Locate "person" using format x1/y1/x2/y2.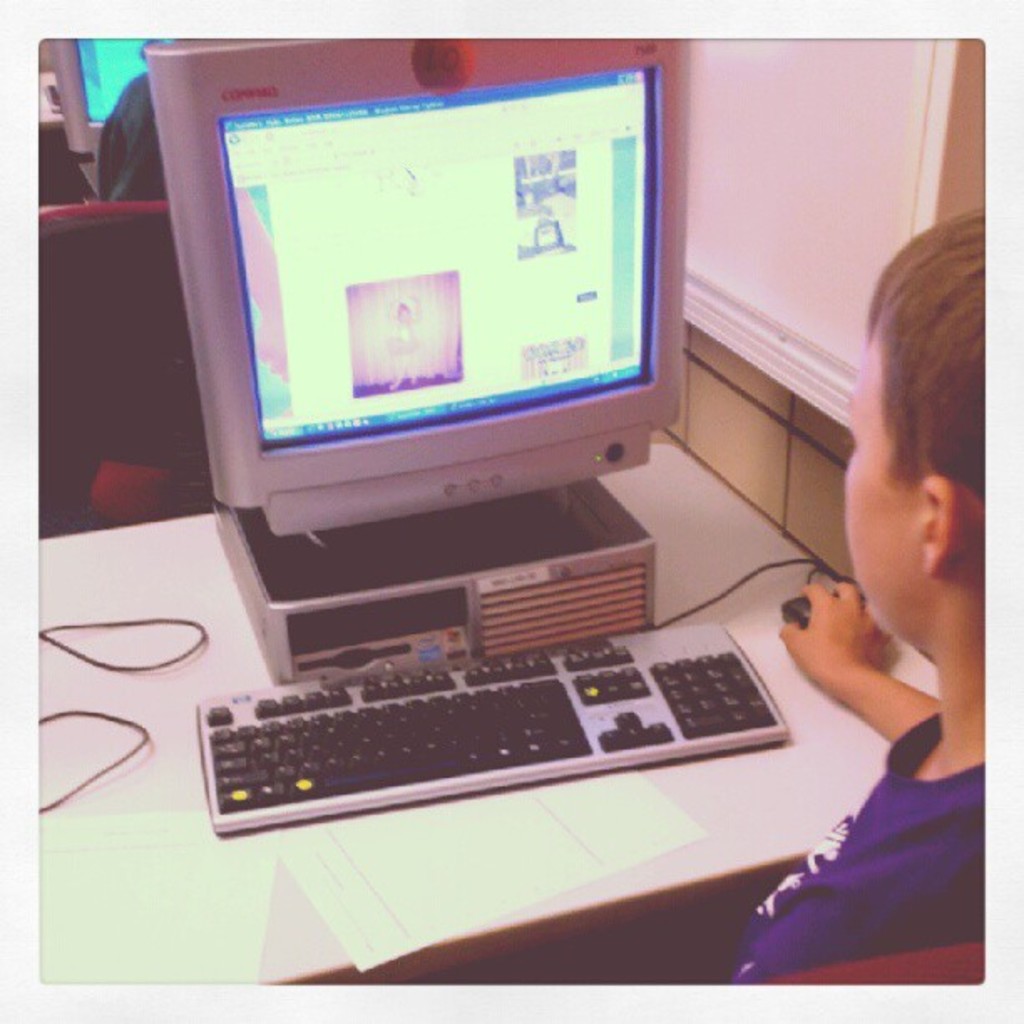
755/239/994/970.
